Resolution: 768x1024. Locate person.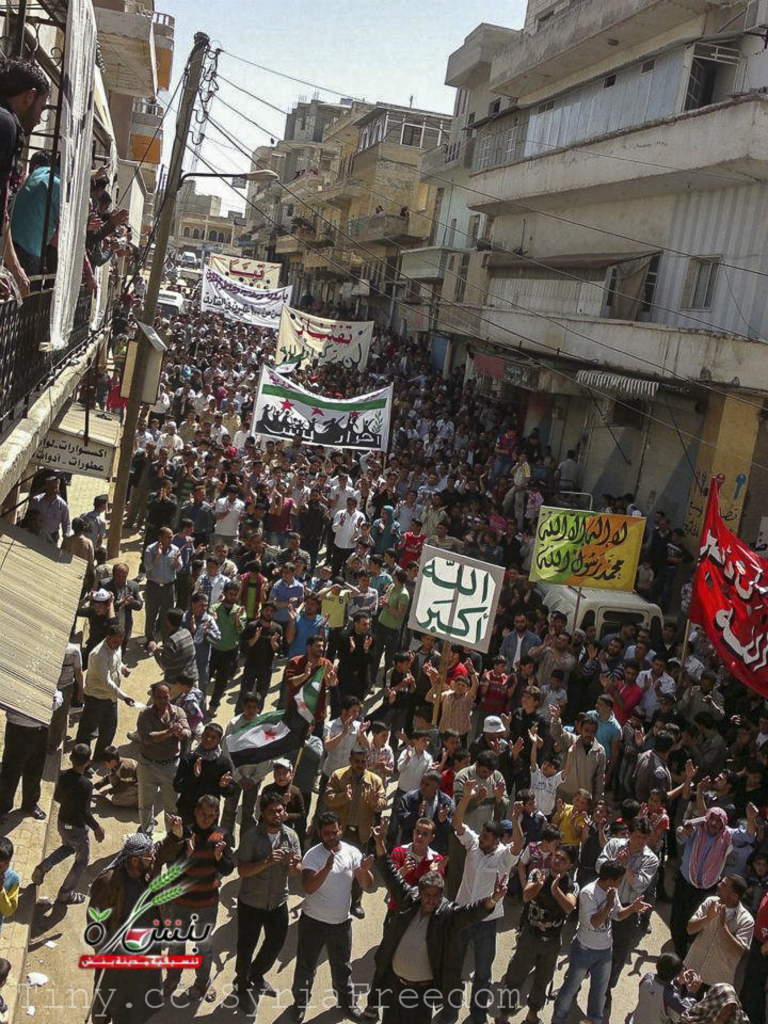
x1=510 y1=659 x2=542 y2=716.
